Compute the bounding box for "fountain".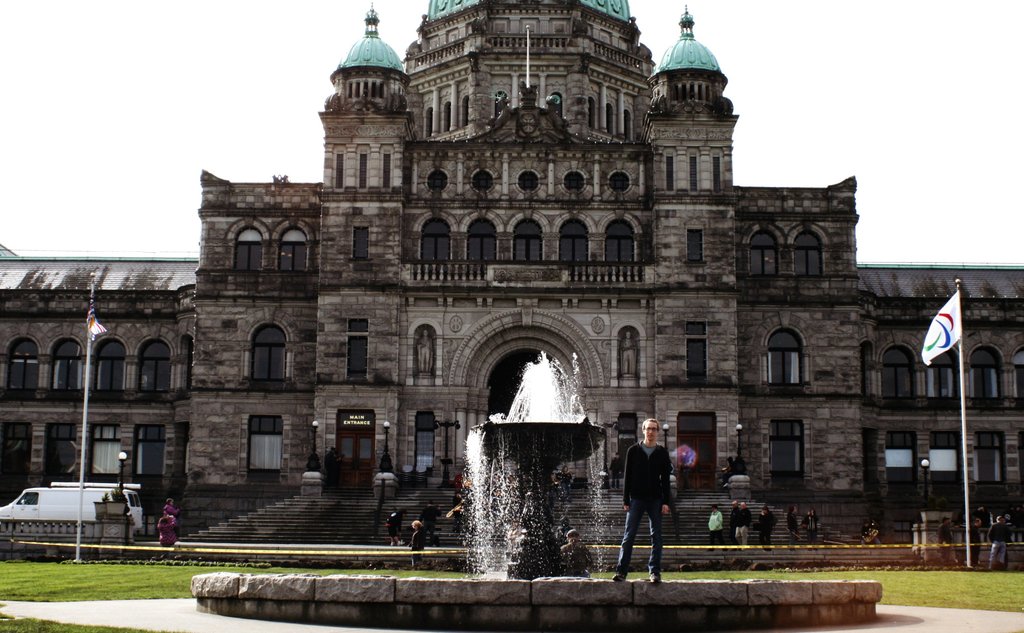
locate(194, 355, 886, 627).
